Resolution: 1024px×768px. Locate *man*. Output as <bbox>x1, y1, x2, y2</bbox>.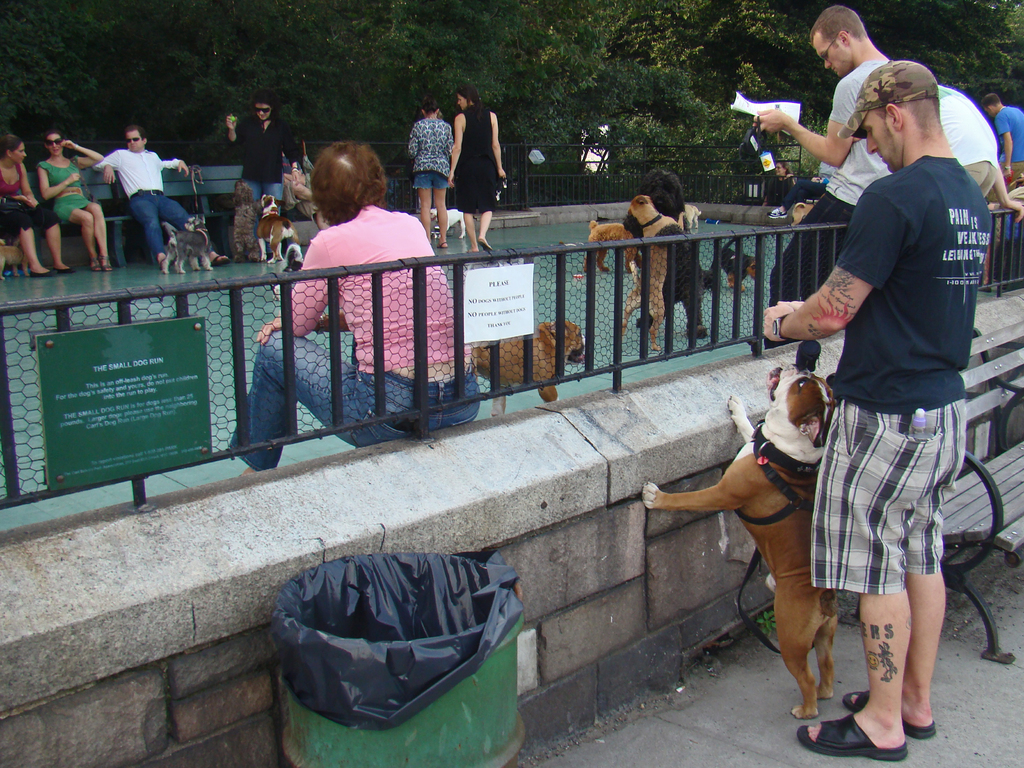
<bbox>95, 130, 228, 270</bbox>.
